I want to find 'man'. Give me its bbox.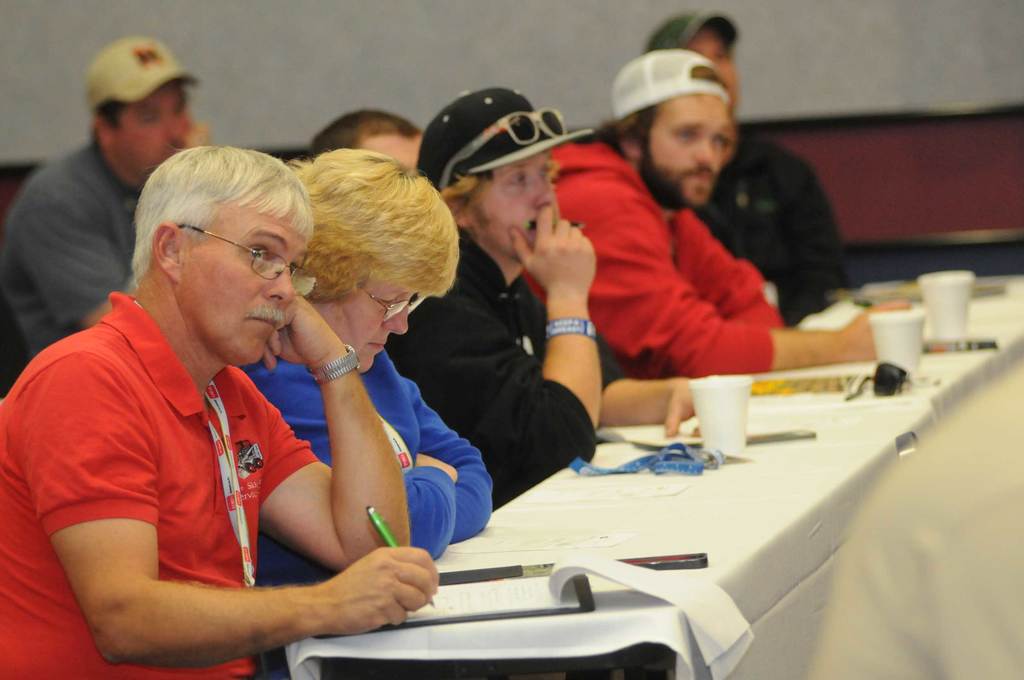
(646,14,852,325).
